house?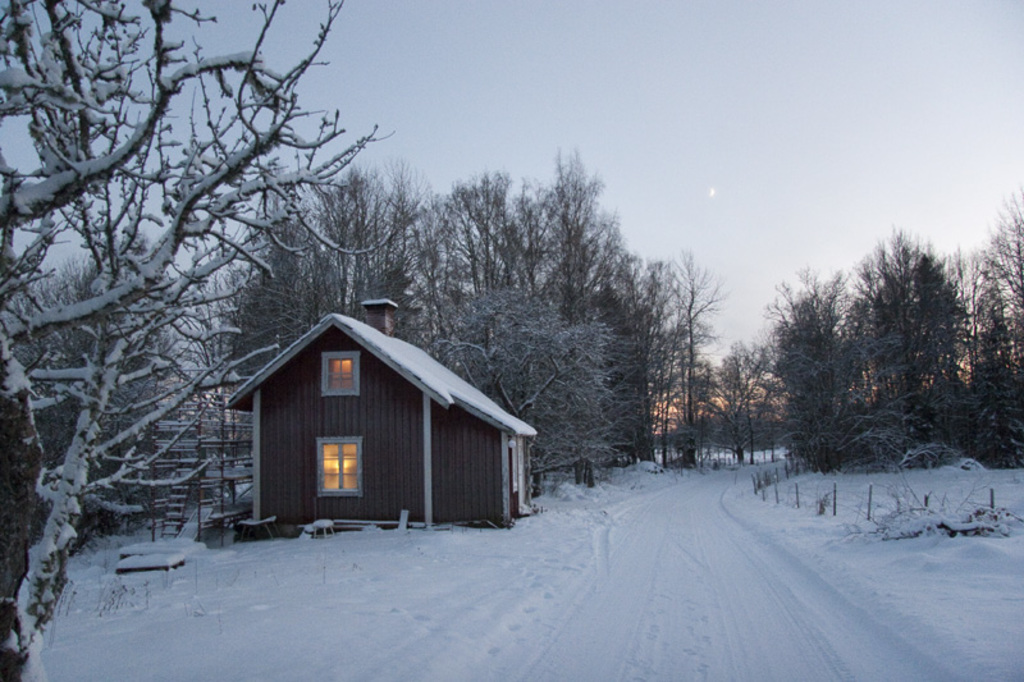
(left=214, top=294, right=535, bottom=544)
